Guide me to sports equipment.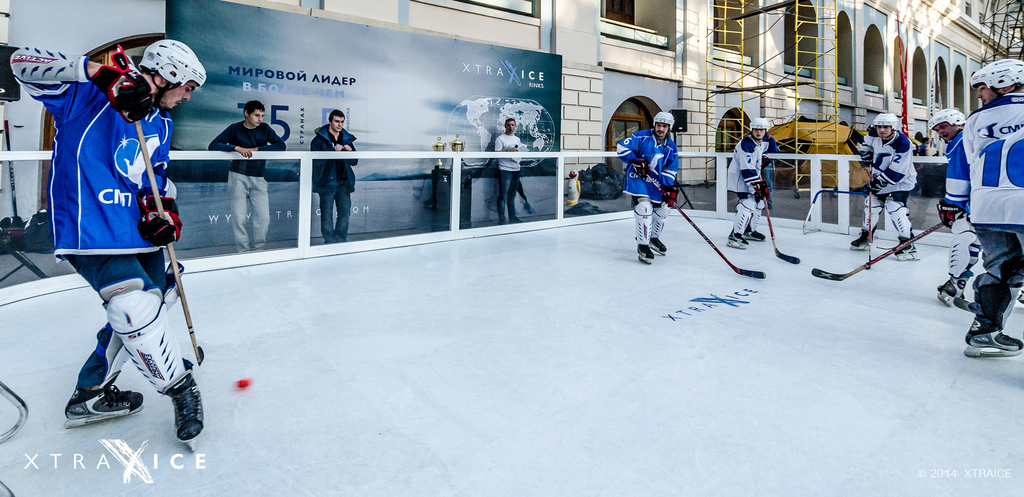
Guidance: locate(61, 384, 147, 426).
